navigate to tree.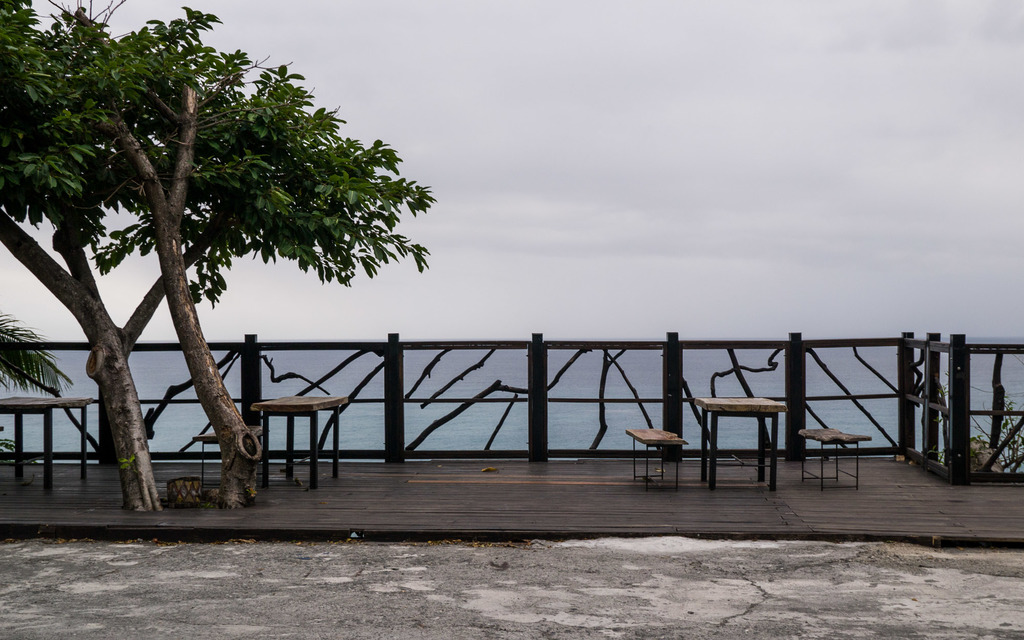
Navigation target: region(0, 0, 259, 513).
